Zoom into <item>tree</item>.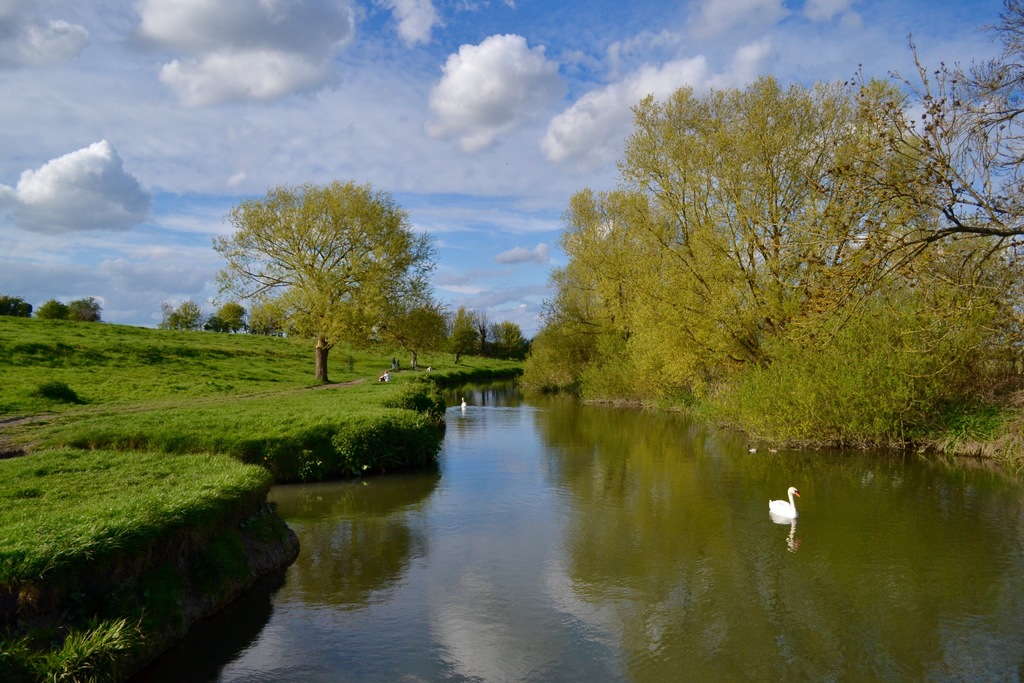
Zoom target: select_region(77, 296, 99, 317).
